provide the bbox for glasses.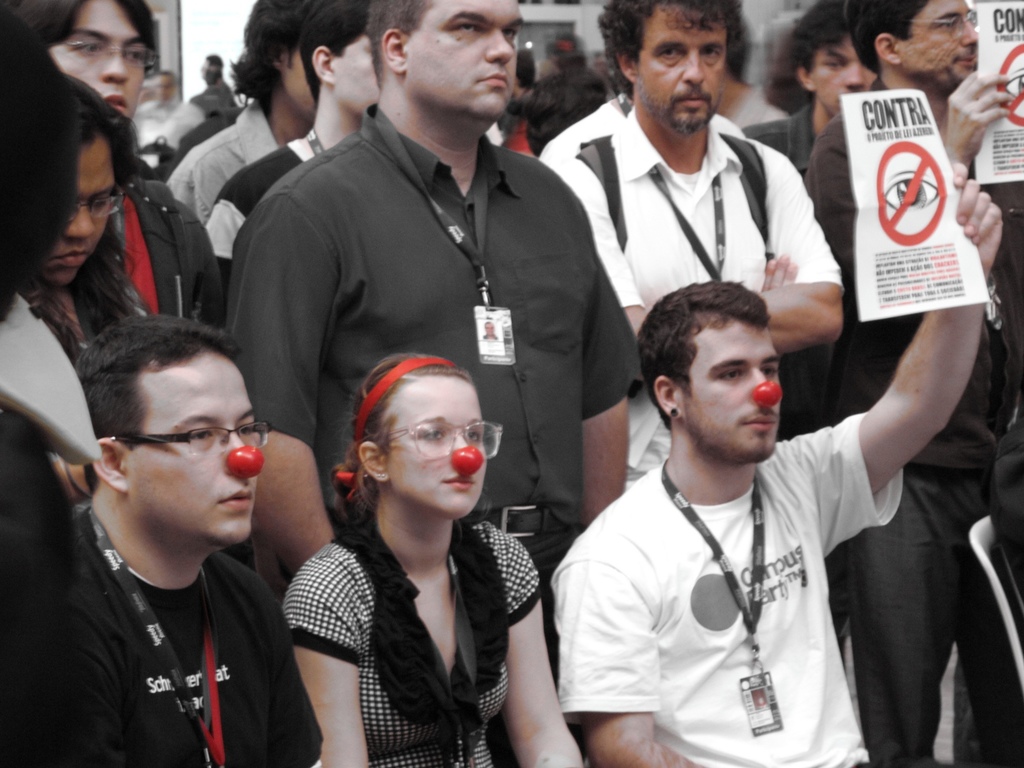
bbox=[380, 415, 506, 457].
